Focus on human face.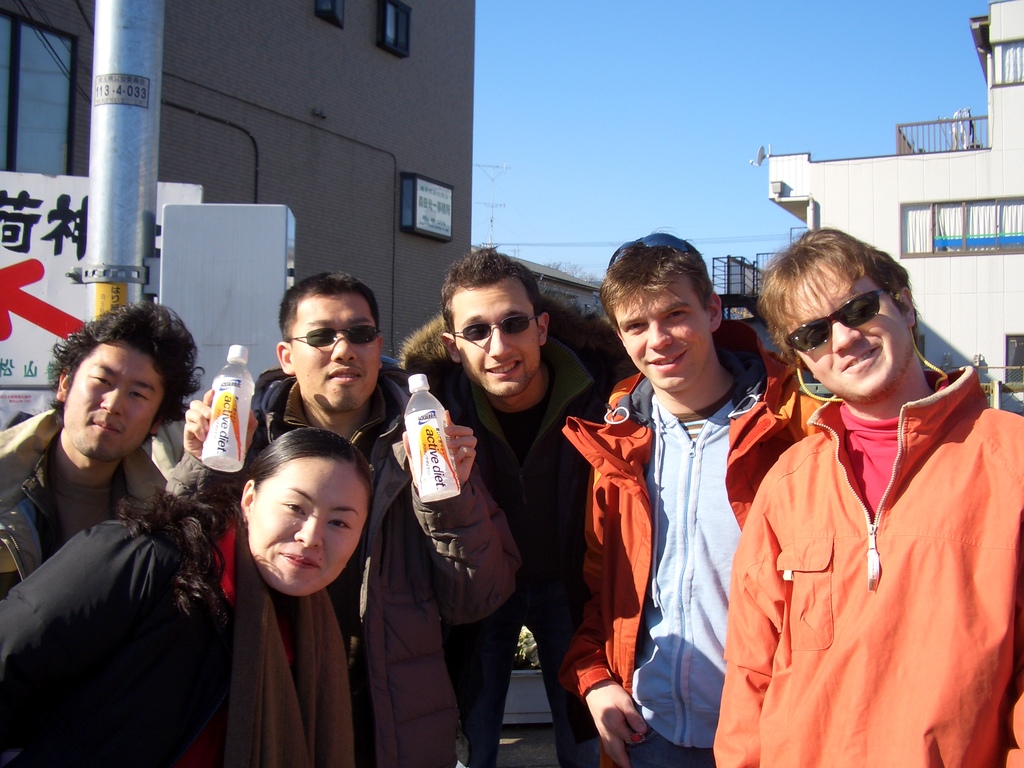
Focused at <region>451, 287, 534, 399</region>.
